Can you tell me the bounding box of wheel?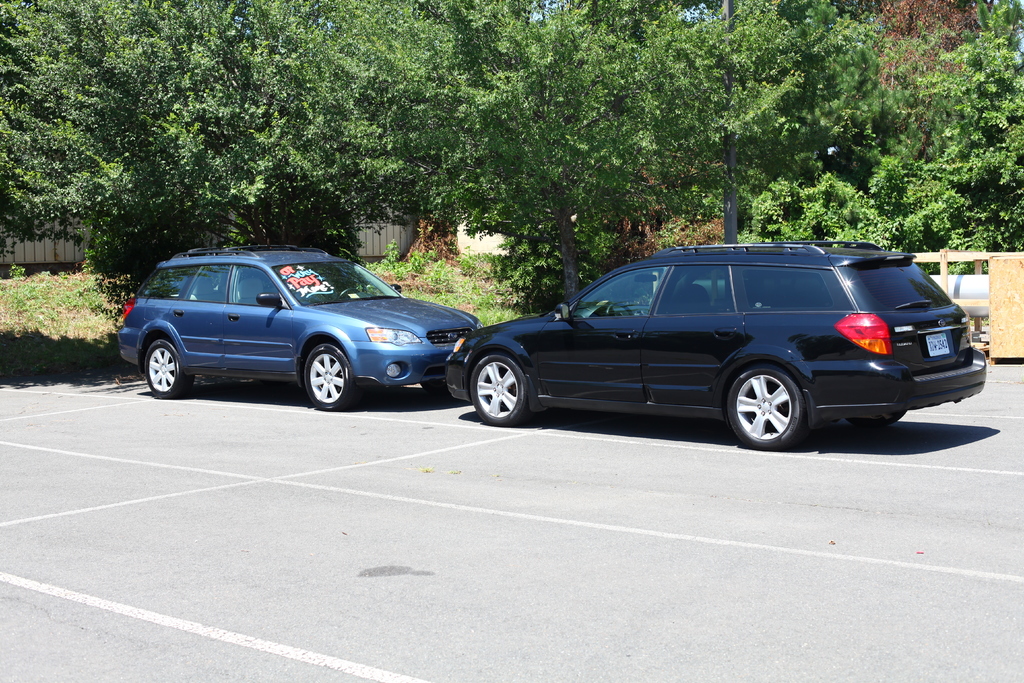
[846,407,905,427].
